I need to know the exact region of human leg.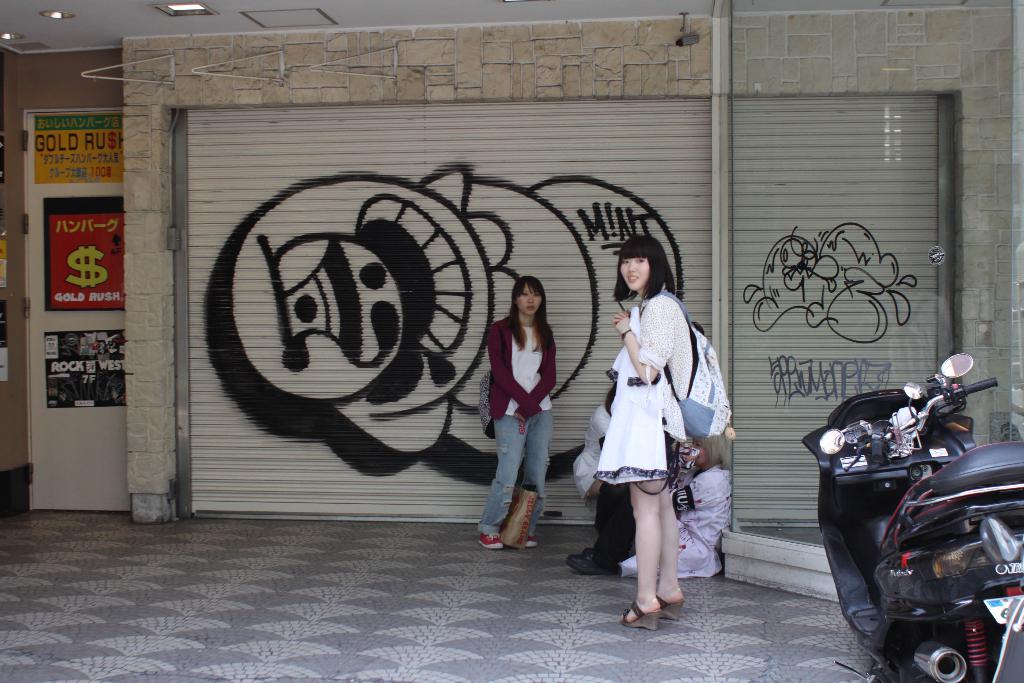
Region: select_region(477, 412, 519, 543).
